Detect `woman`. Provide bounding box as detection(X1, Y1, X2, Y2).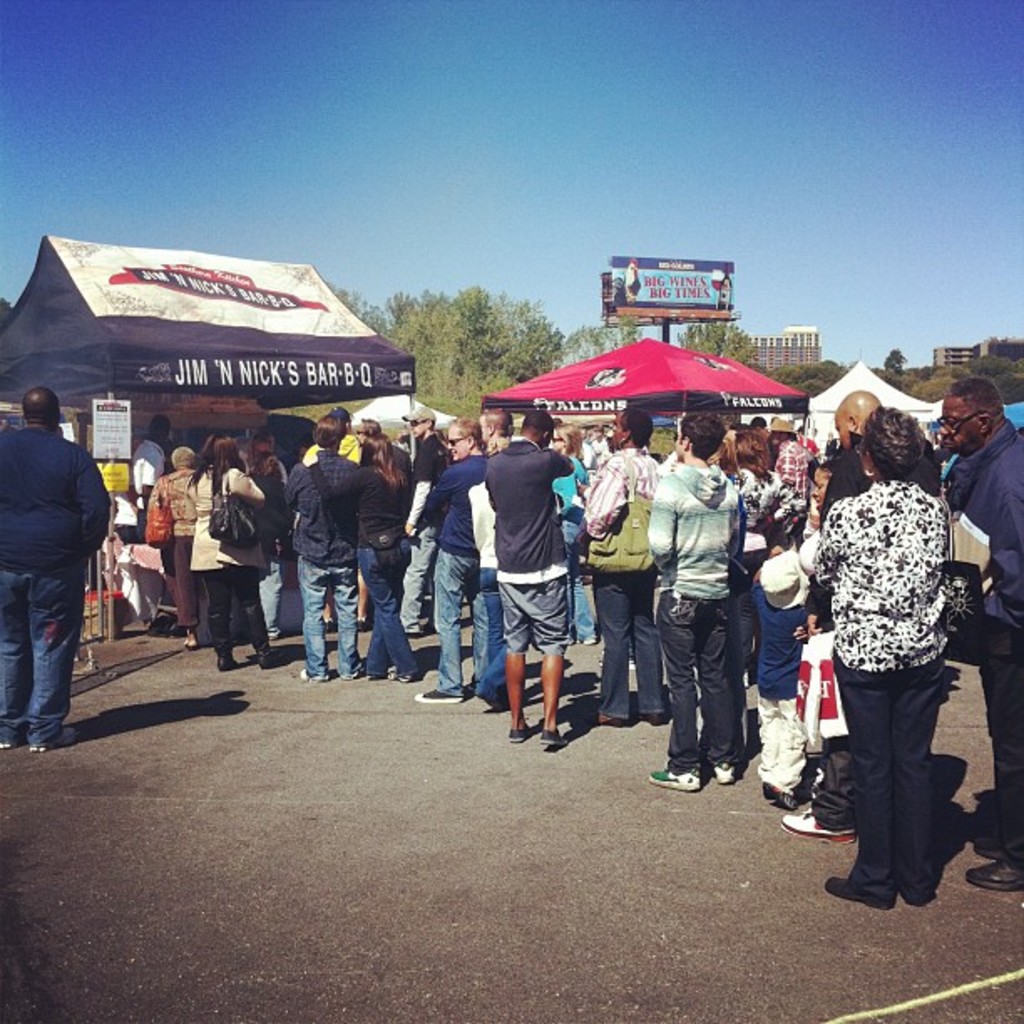
detection(576, 408, 663, 730).
